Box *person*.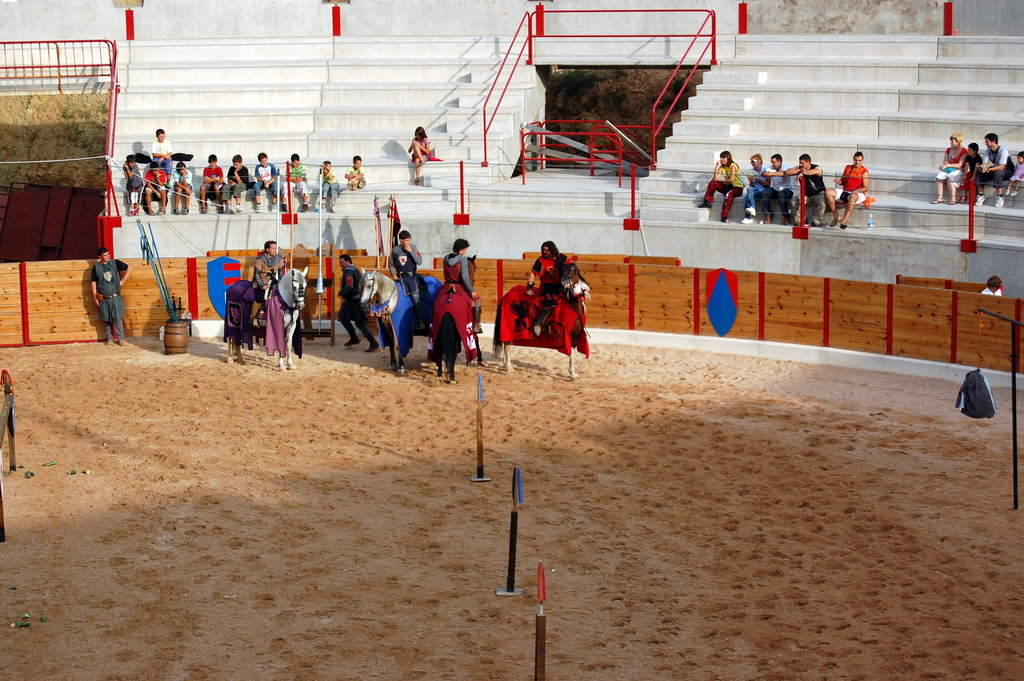
961, 131, 991, 209.
